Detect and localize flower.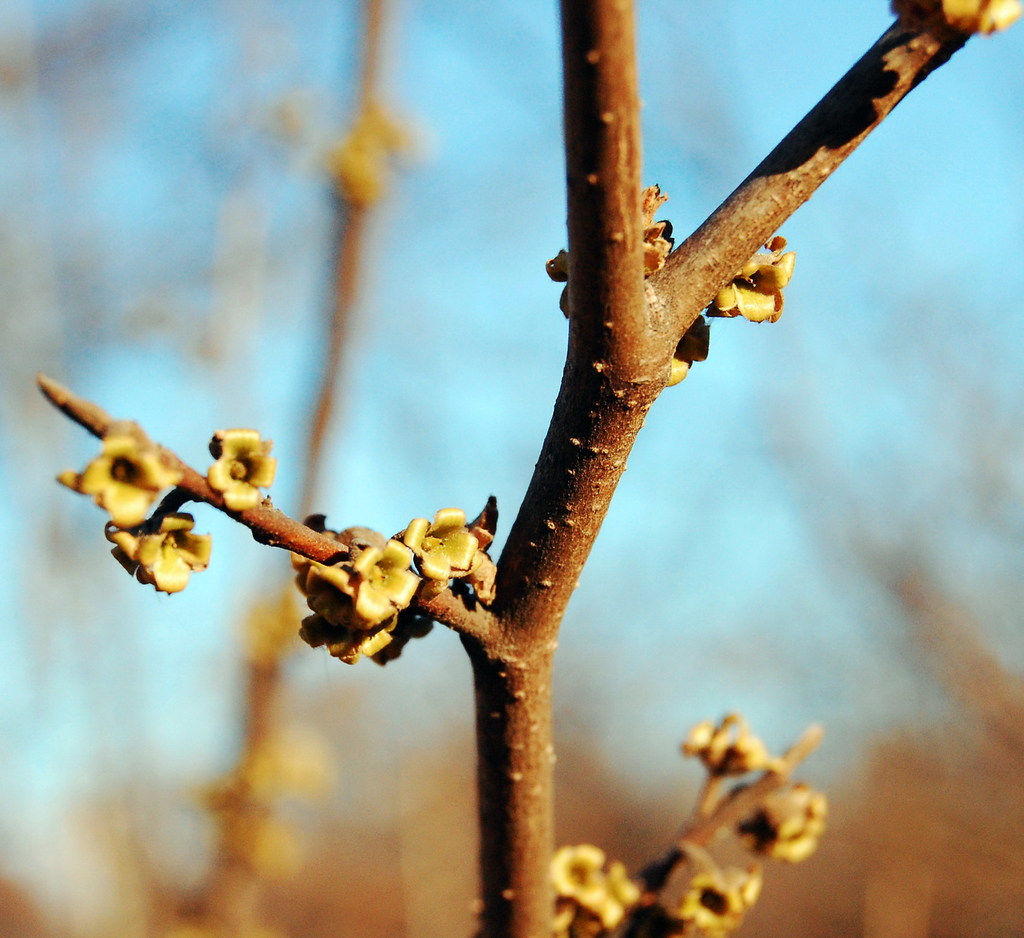
Localized at select_region(345, 537, 412, 622).
